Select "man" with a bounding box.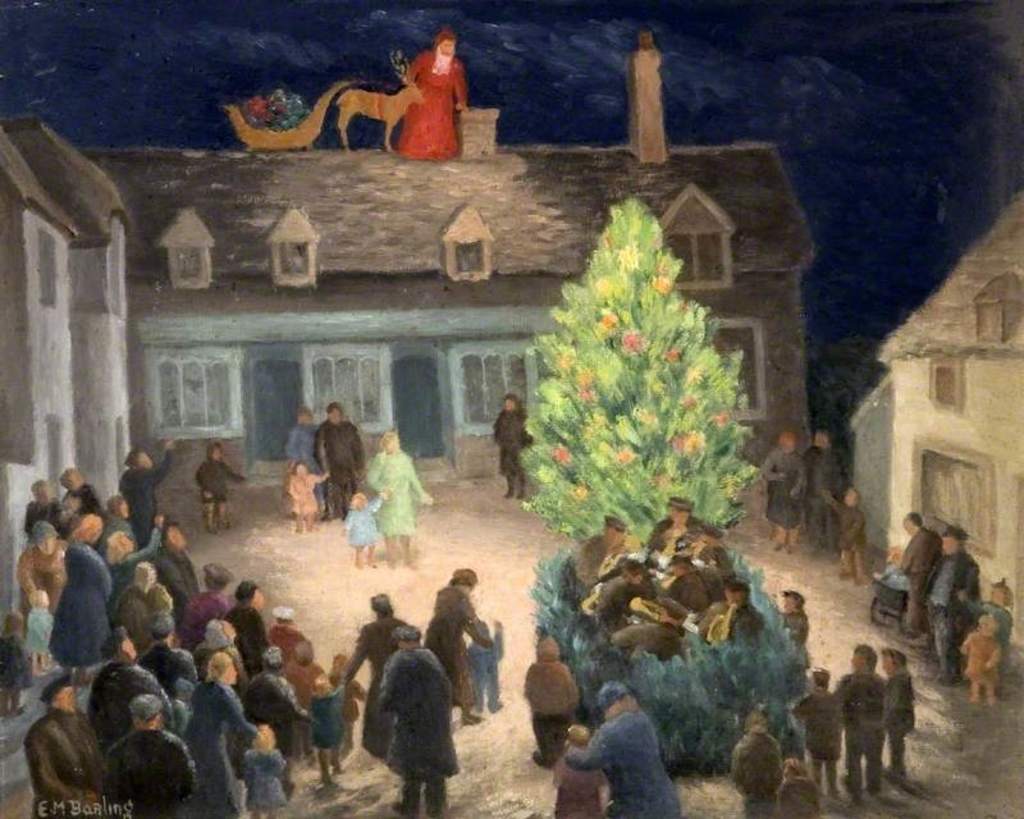
399/31/465/154.
